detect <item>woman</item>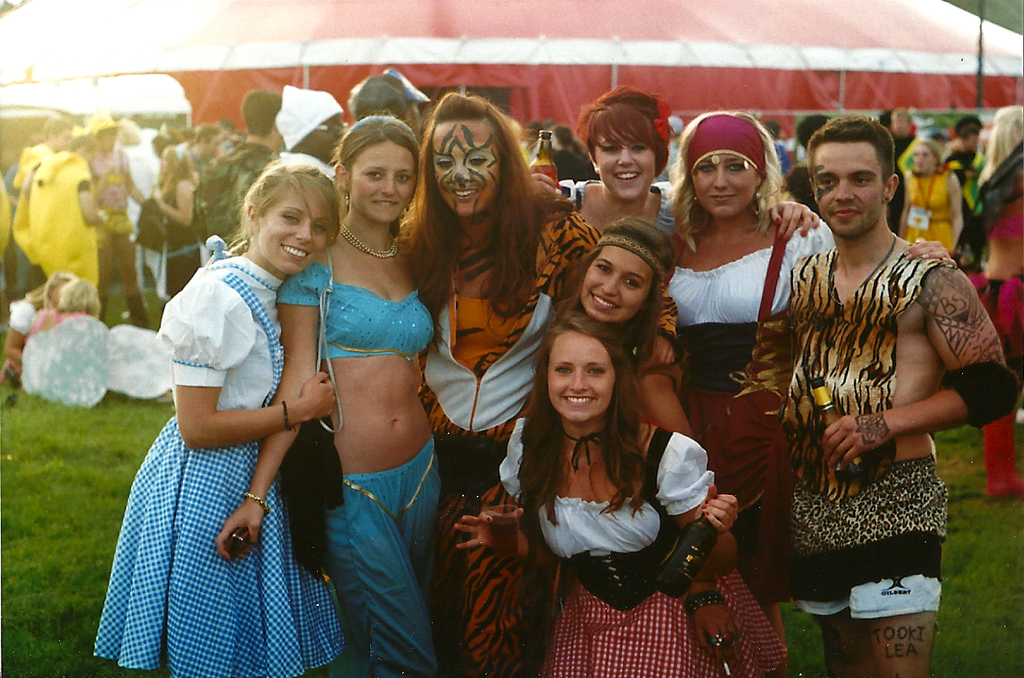
box(966, 95, 1023, 496)
